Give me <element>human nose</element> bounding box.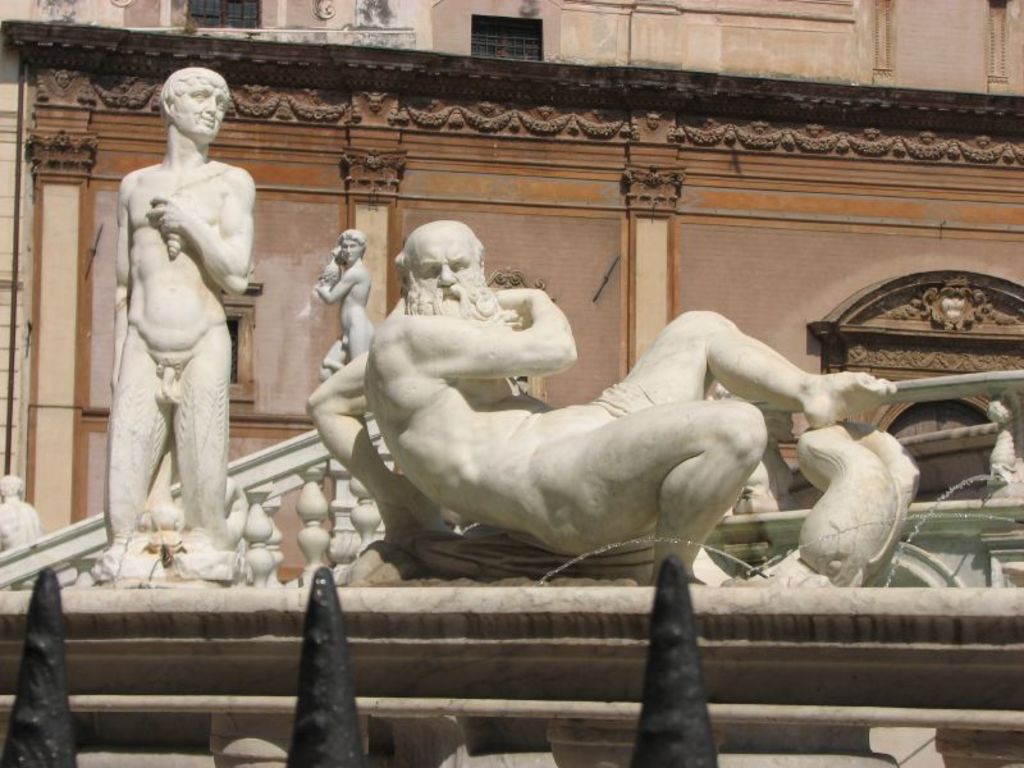
box=[438, 264, 453, 283].
